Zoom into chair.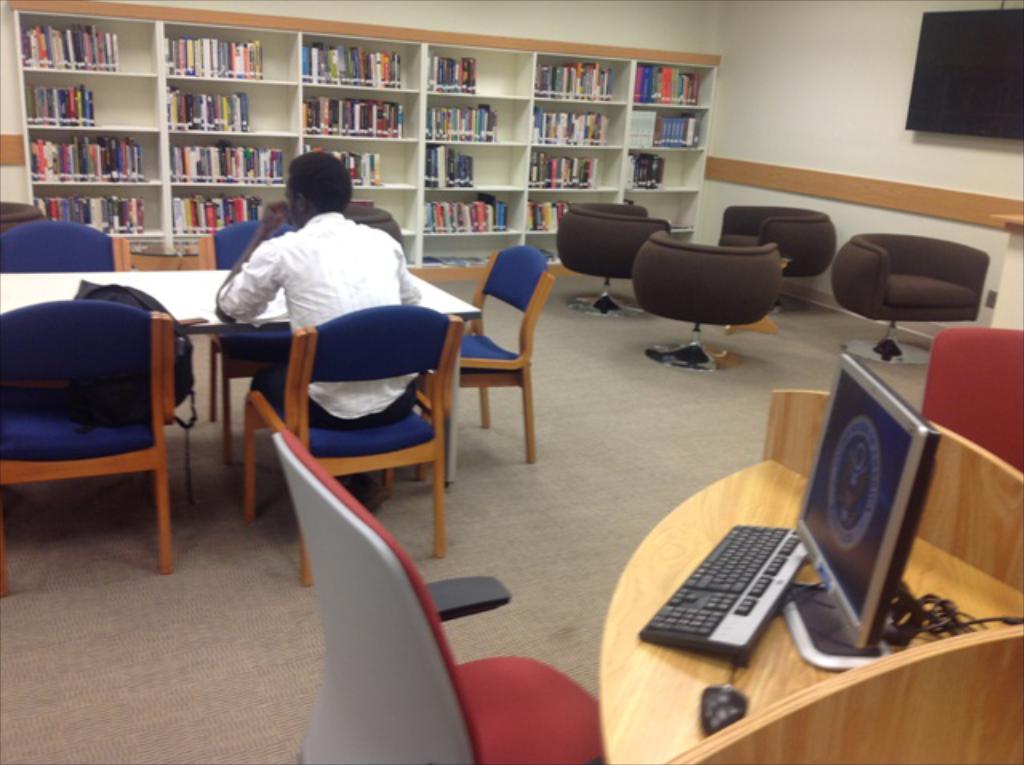
Zoom target: {"left": 0, "top": 296, "right": 174, "bottom": 597}.
